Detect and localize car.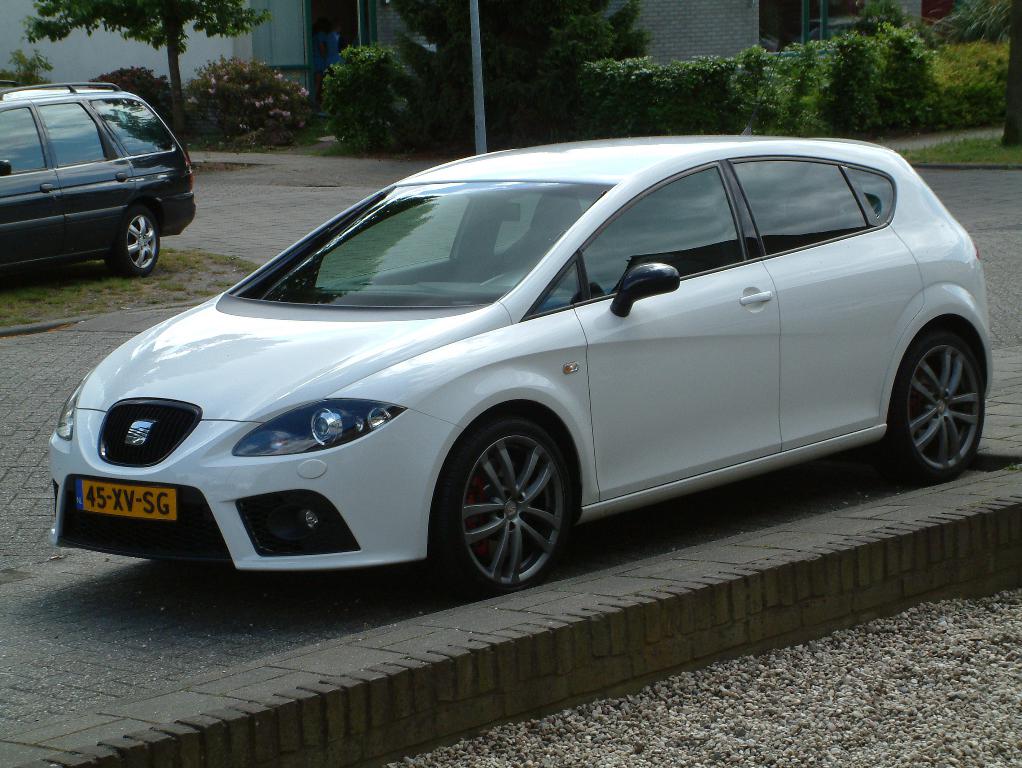
Localized at <bbox>0, 80, 196, 278</bbox>.
